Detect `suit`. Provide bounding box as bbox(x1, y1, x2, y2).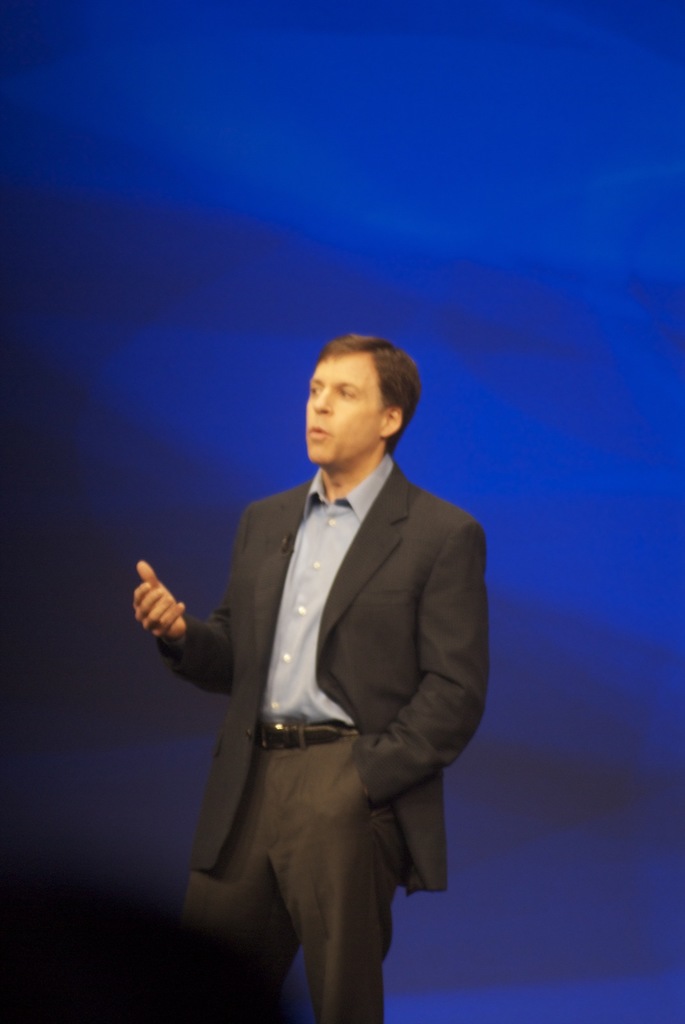
bbox(126, 403, 492, 993).
